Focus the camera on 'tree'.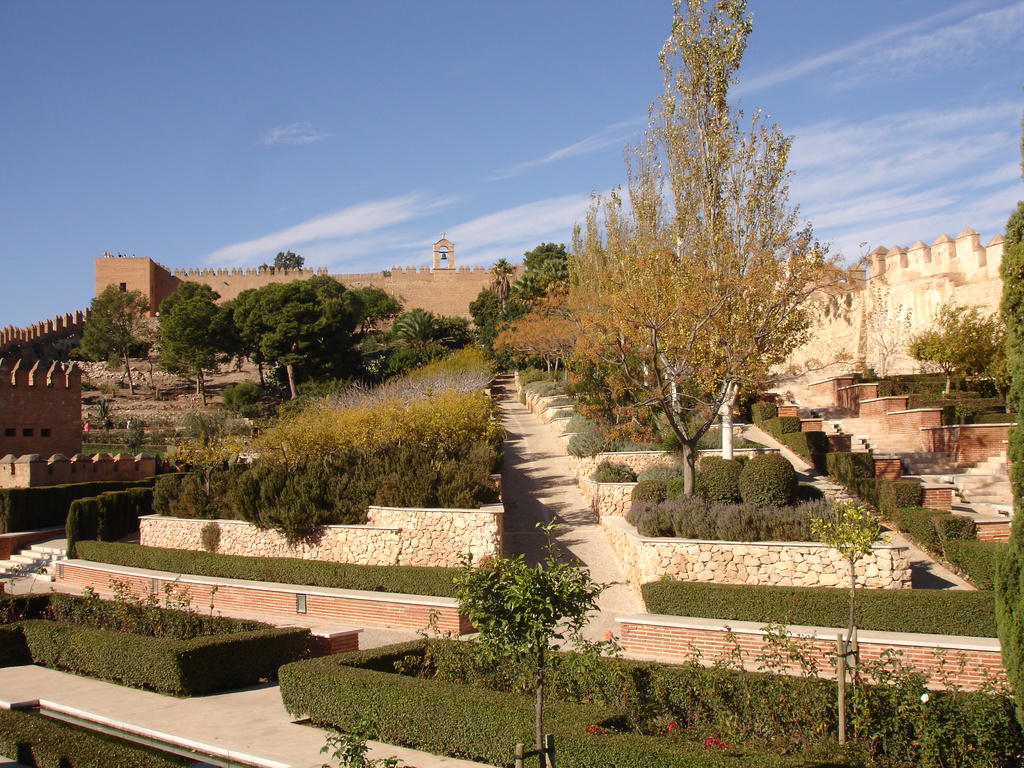
Focus region: (left=908, top=290, right=992, bottom=399).
